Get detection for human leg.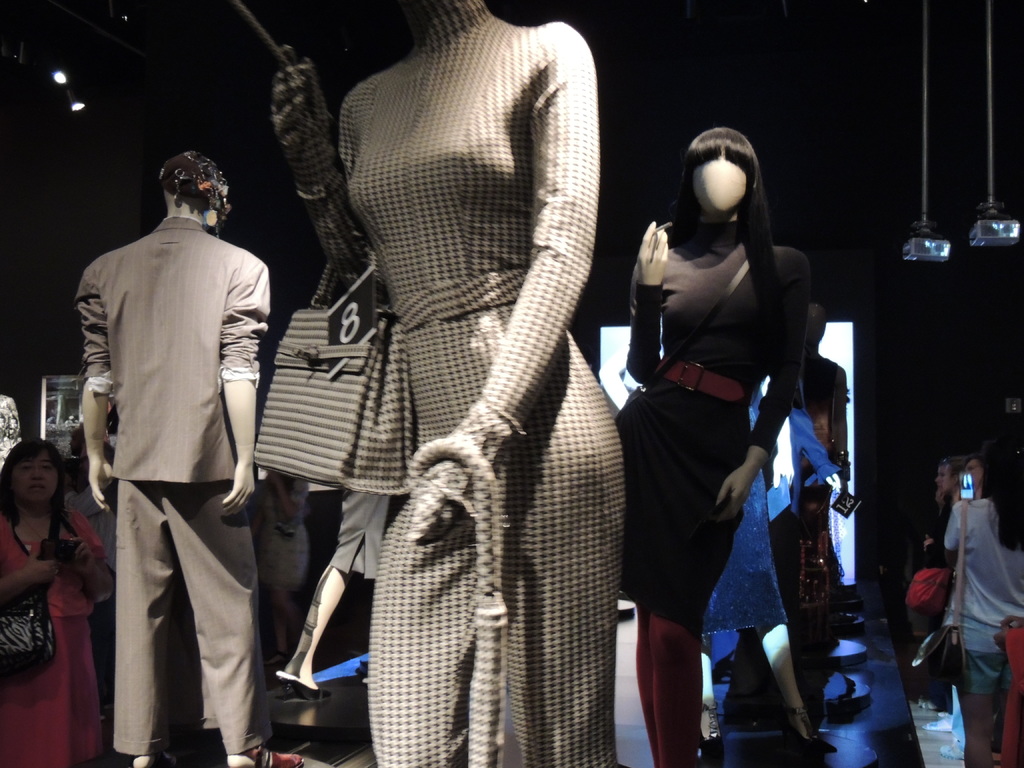
Detection: (x1=107, y1=462, x2=191, y2=767).
